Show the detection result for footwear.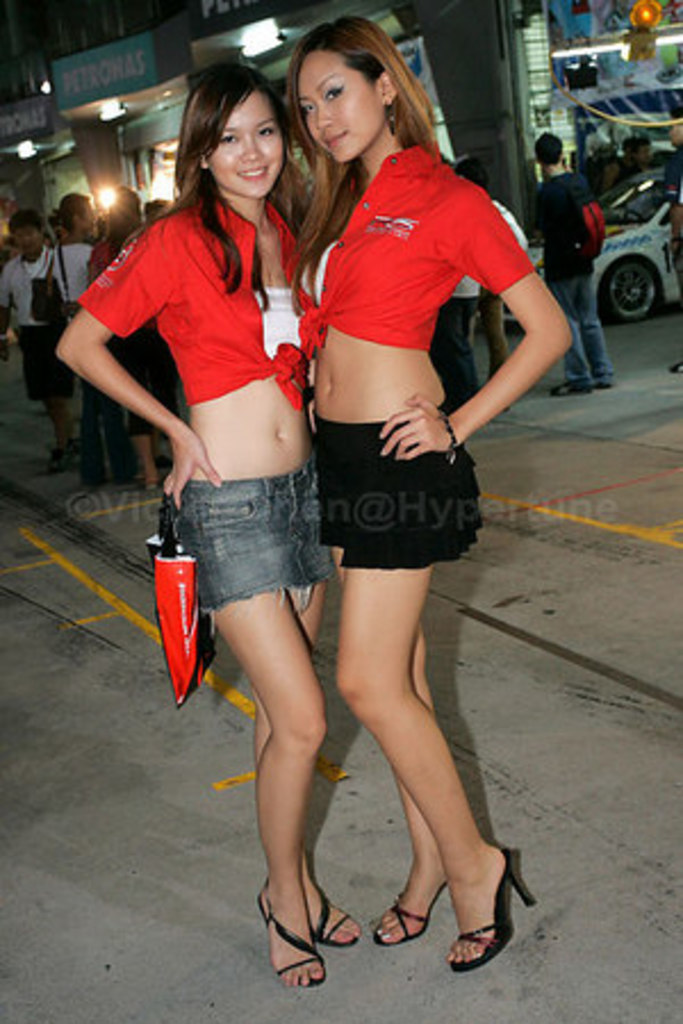
l=376, t=883, r=453, b=942.
